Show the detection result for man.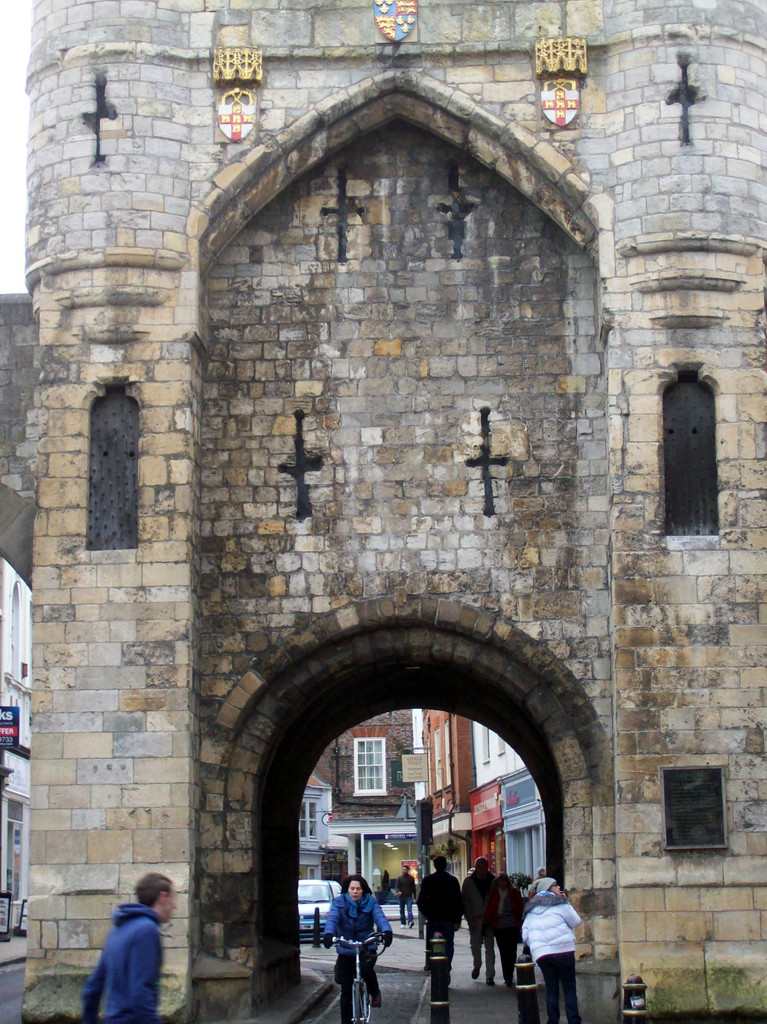
select_region(422, 853, 460, 977).
